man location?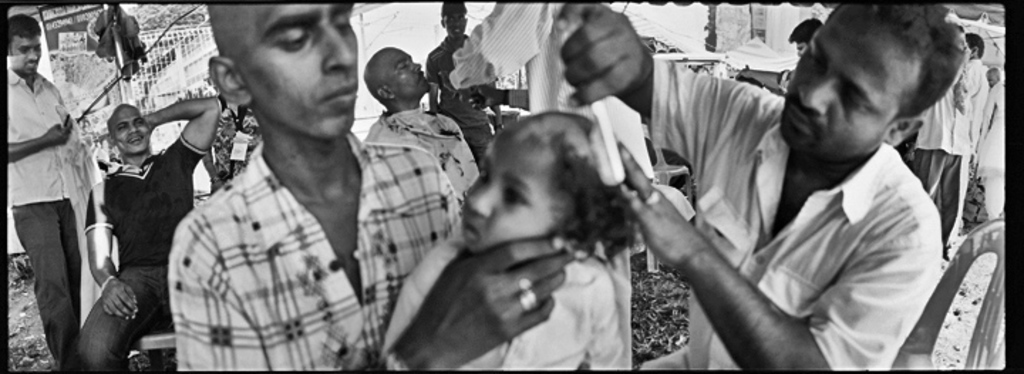
pyautogui.locateOnScreen(363, 46, 481, 209)
